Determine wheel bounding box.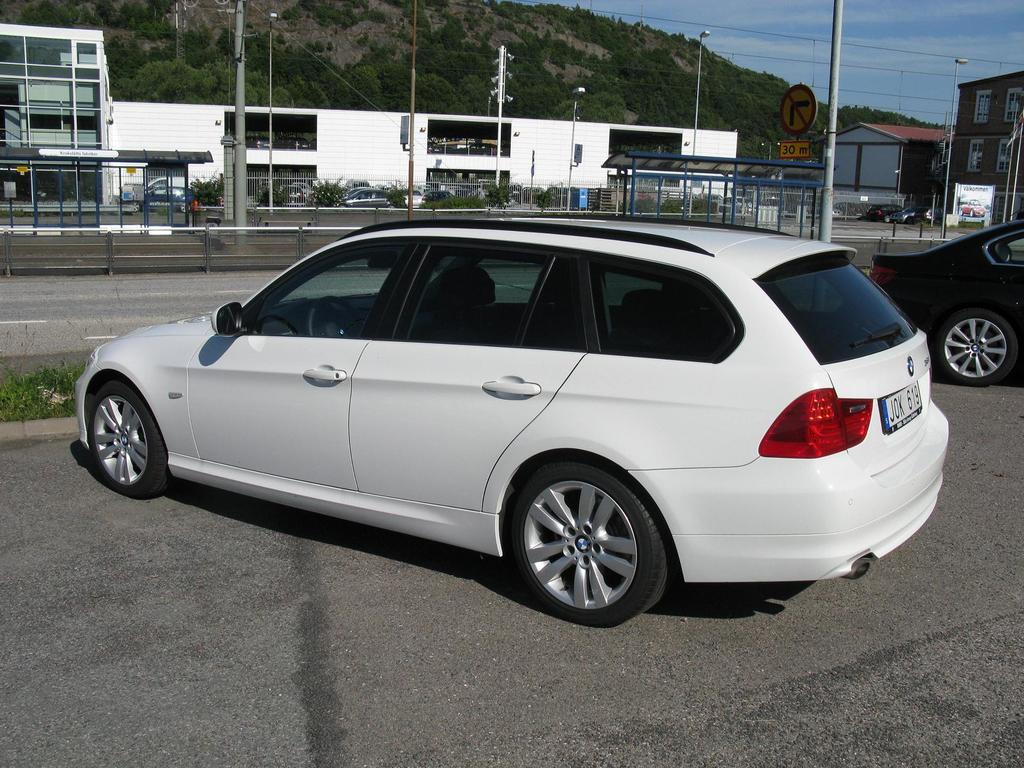
Determined: detection(338, 204, 348, 207).
